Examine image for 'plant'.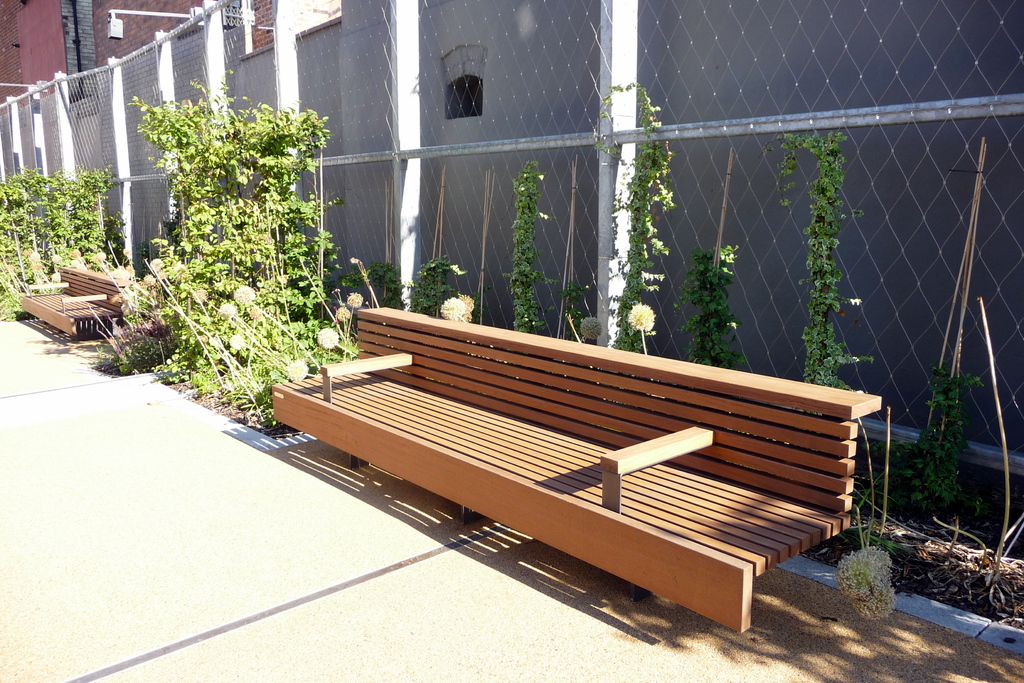
Examination result: rect(323, 259, 402, 311).
